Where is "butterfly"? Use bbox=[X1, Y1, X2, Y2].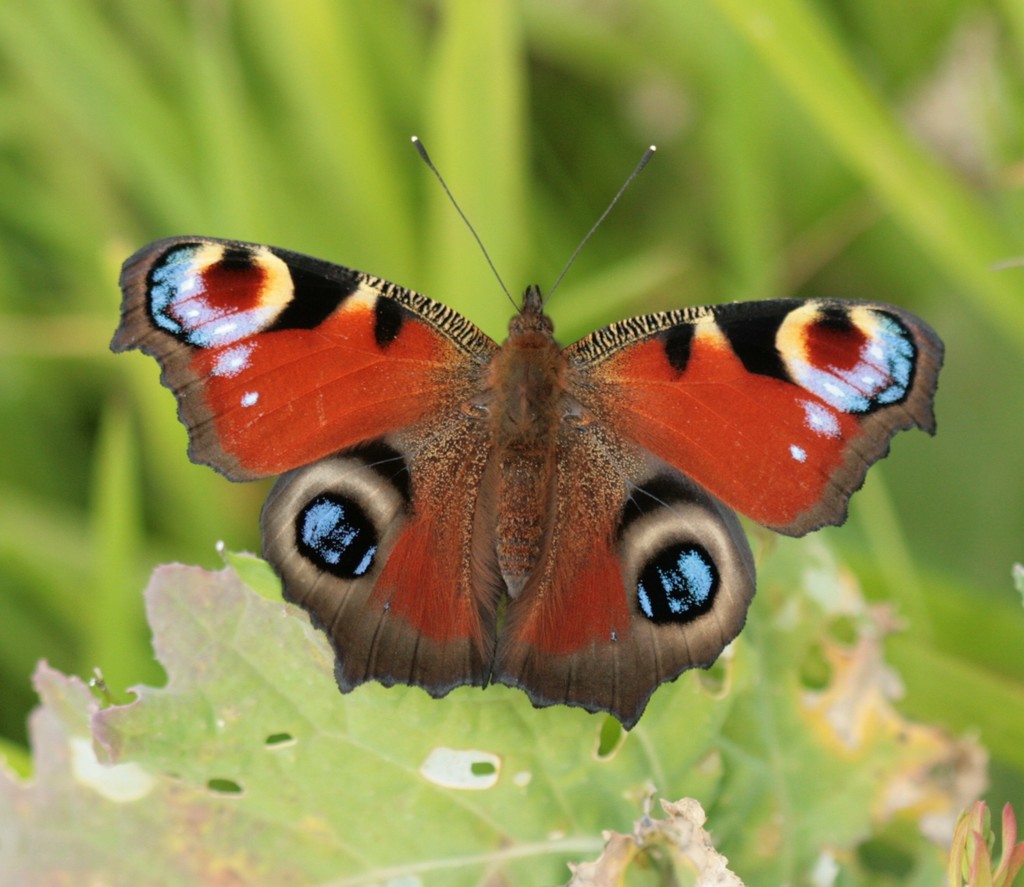
bbox=[107, 132, 945, 733].
